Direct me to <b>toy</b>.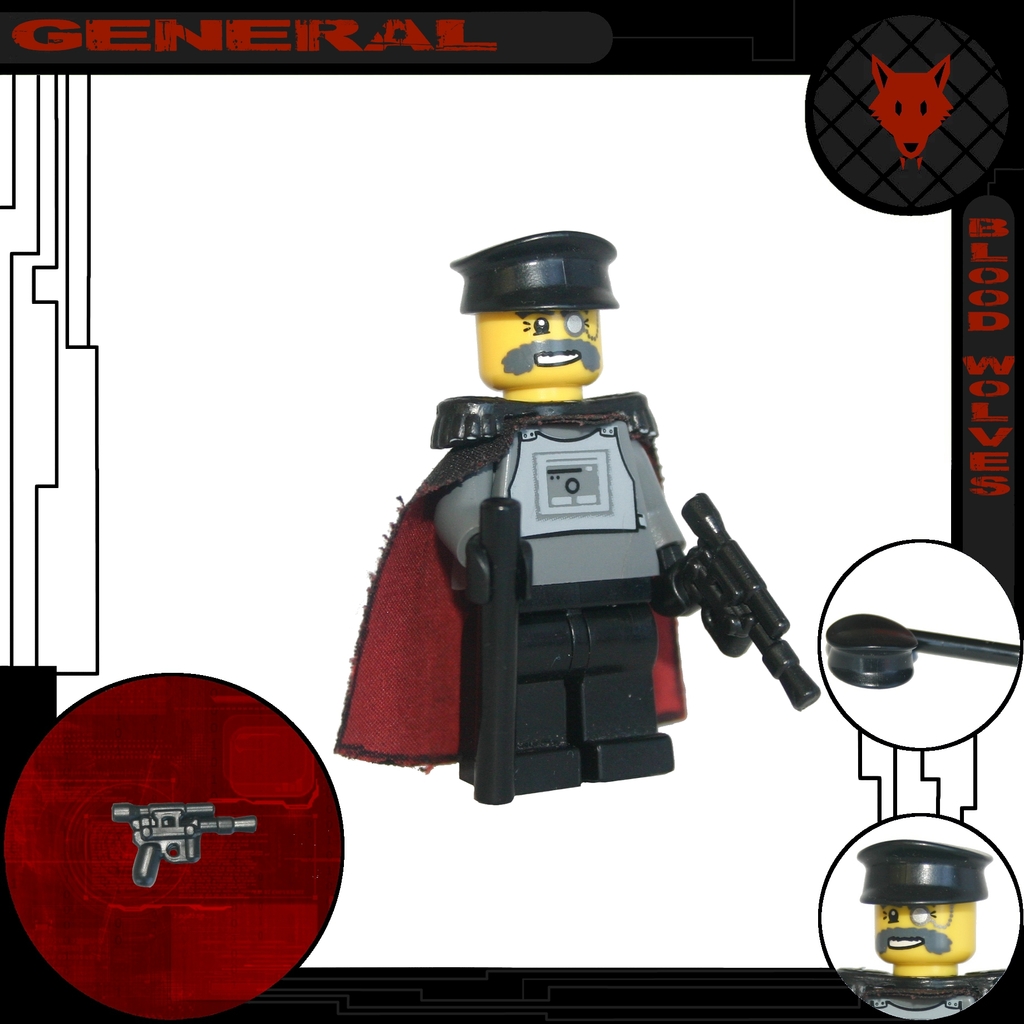
Direction: pyautogui.locateOnScreen(335, 244, 837, 807).
